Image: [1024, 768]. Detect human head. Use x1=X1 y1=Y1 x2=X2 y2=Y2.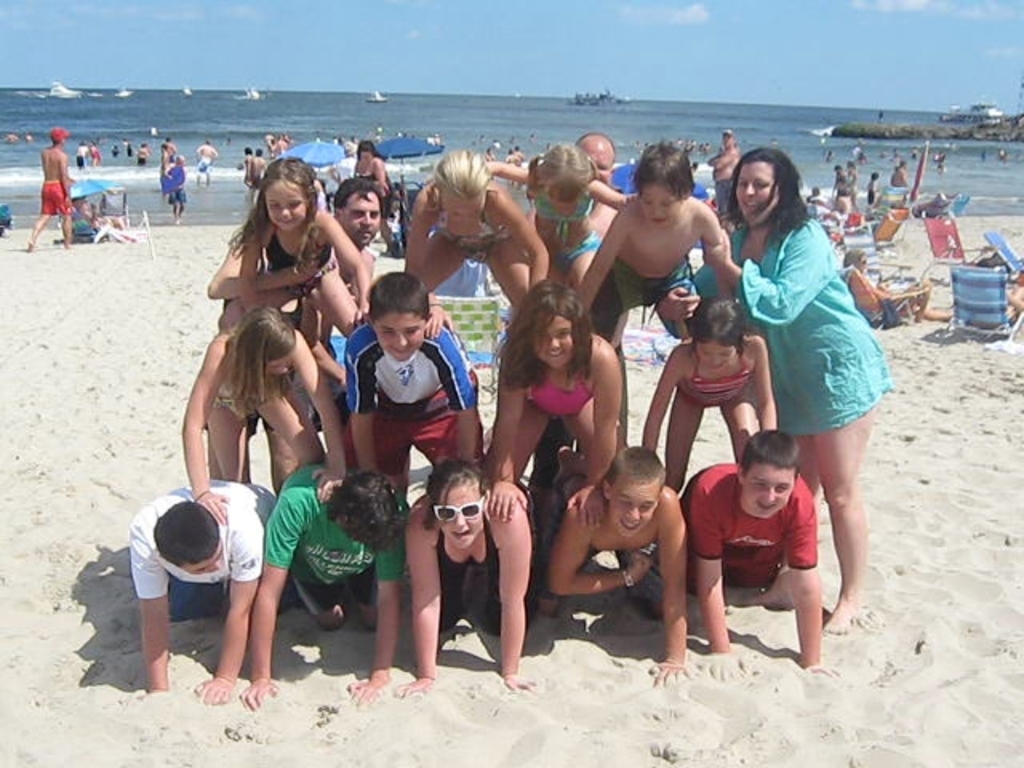
x1=691 y1=294 x2=742 y2=368.
